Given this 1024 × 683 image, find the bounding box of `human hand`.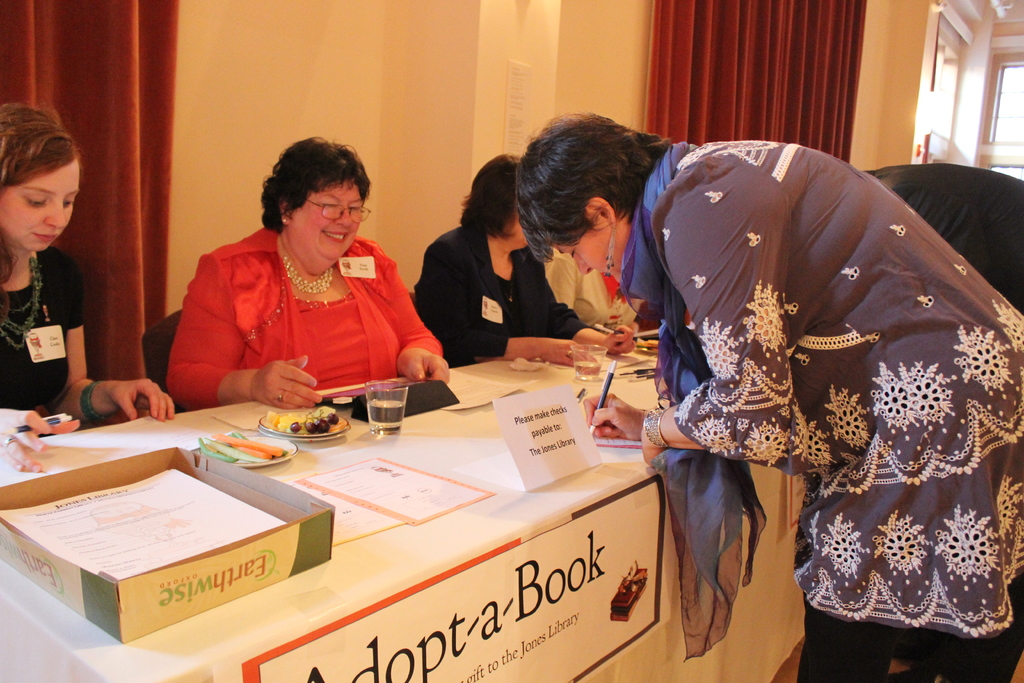
region(249, 356, 326, 411).
